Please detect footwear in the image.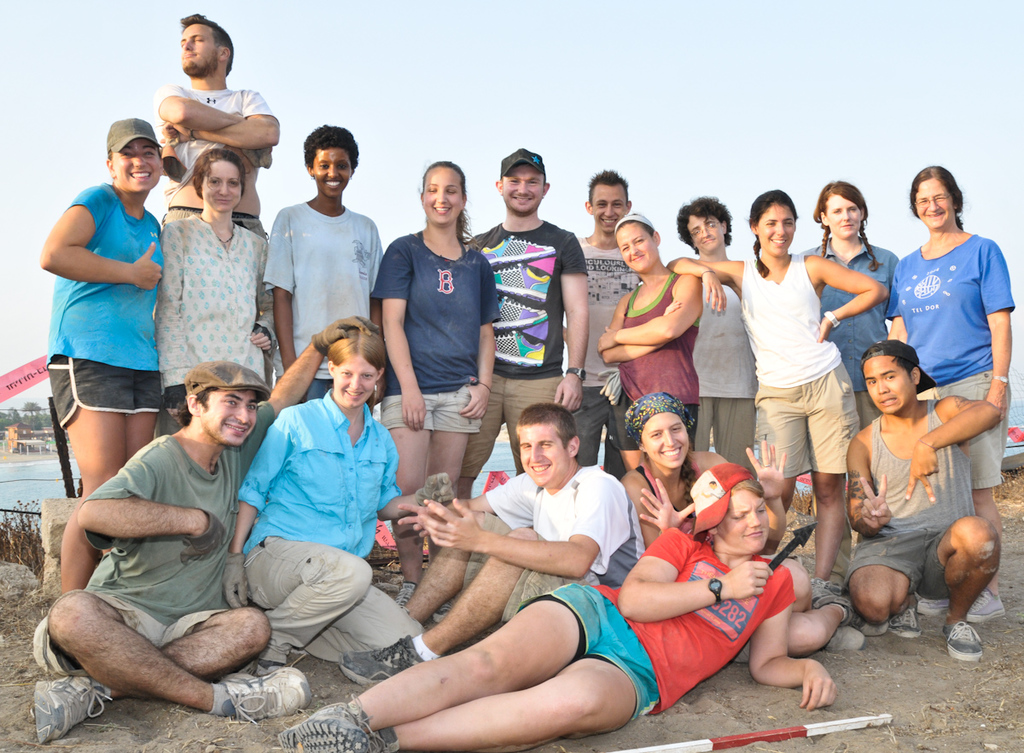
[x1=891, y1=609, x2=924, y2=640].
